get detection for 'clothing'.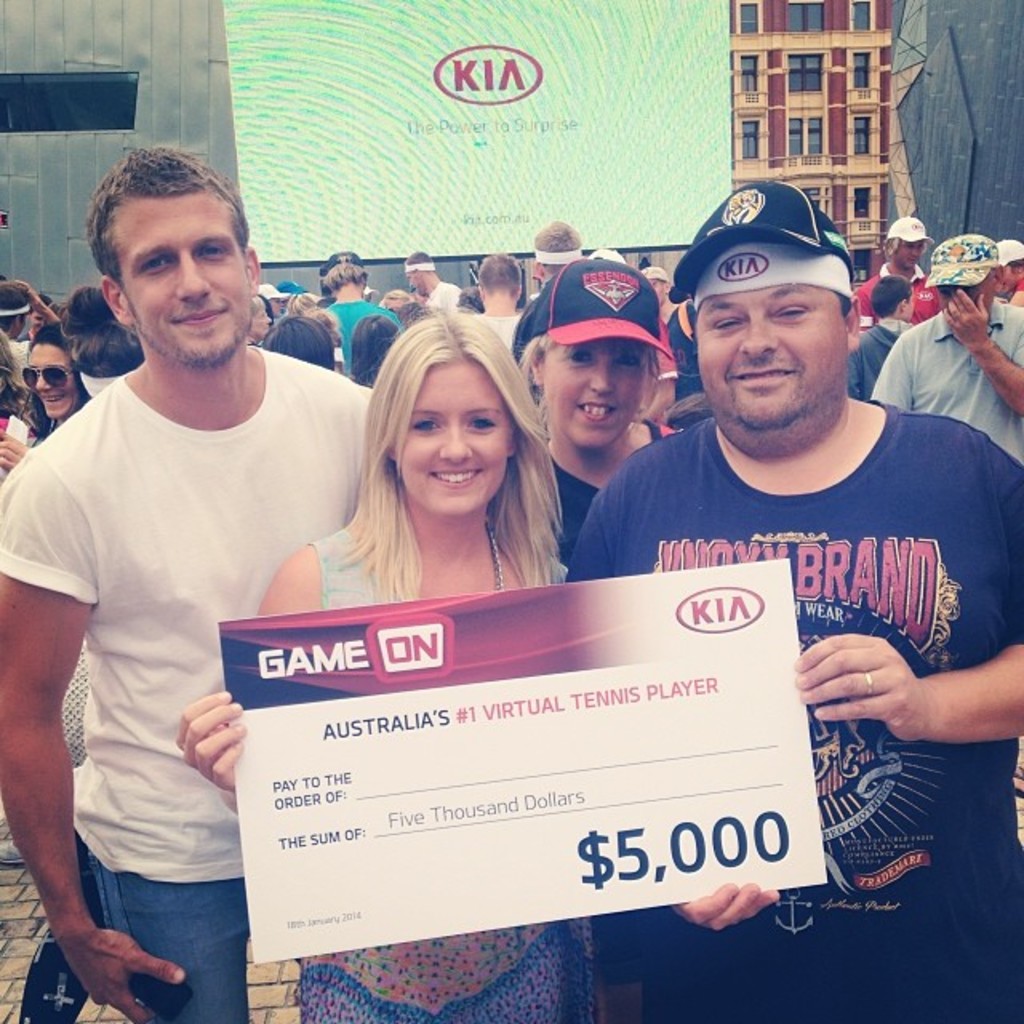
Detection: (left=672, top=298, right=693, bottom=402).
